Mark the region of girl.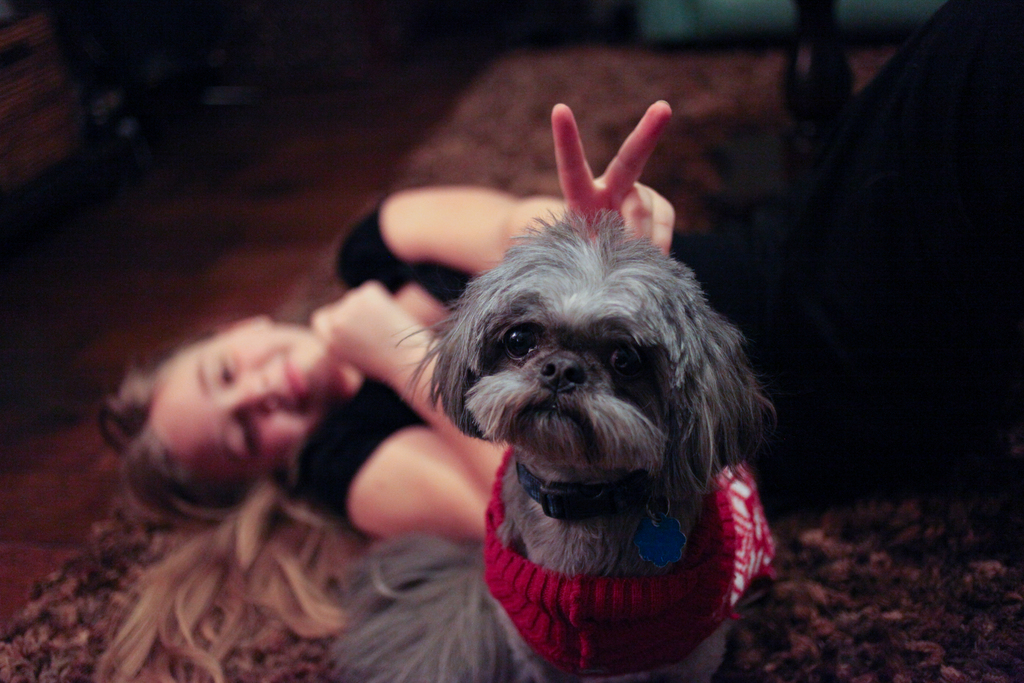
Region: 92/0/1023/682.
